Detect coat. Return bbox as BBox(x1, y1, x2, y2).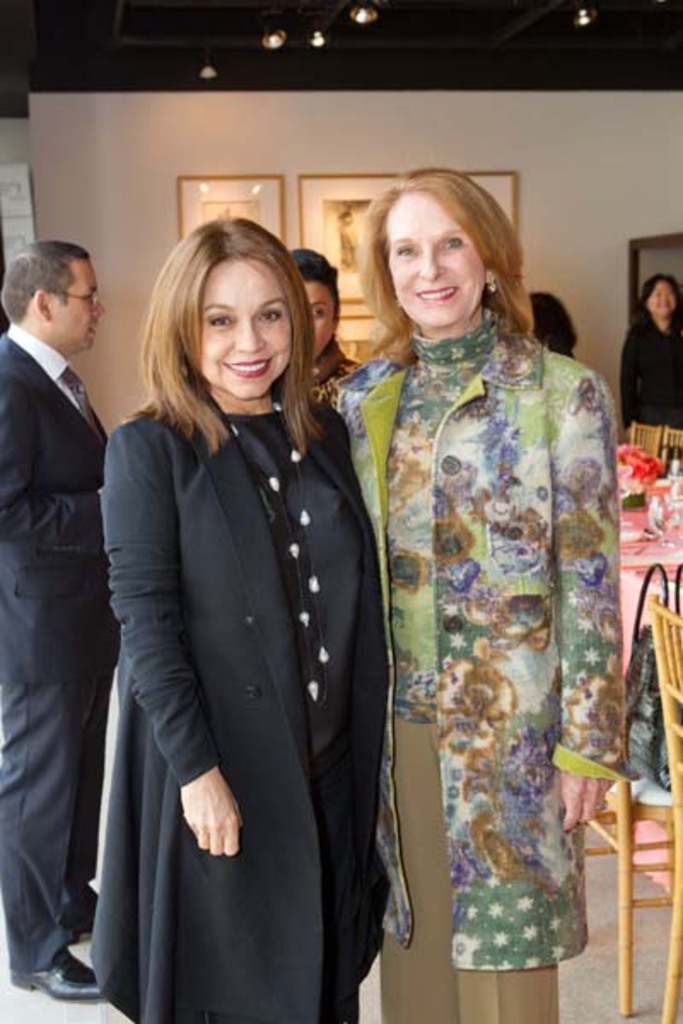
BBox(96, 282, 400, 1004).
